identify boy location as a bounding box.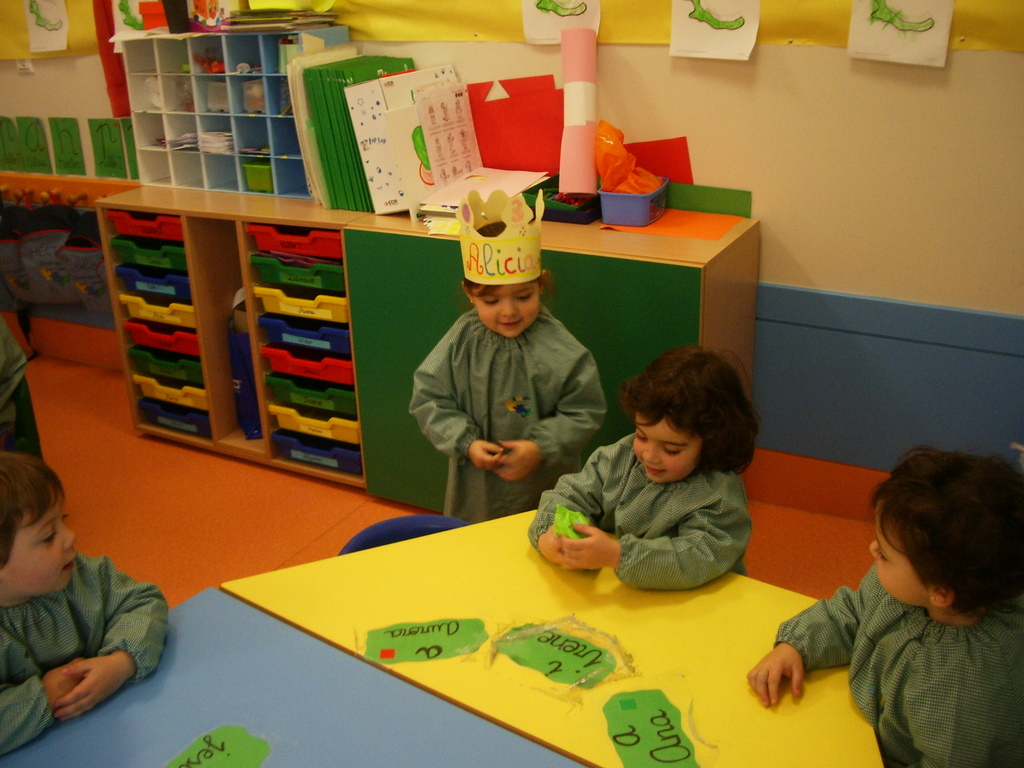
{"x1": 485, "y1": 299, "x2": 733, "y2": 588}.
